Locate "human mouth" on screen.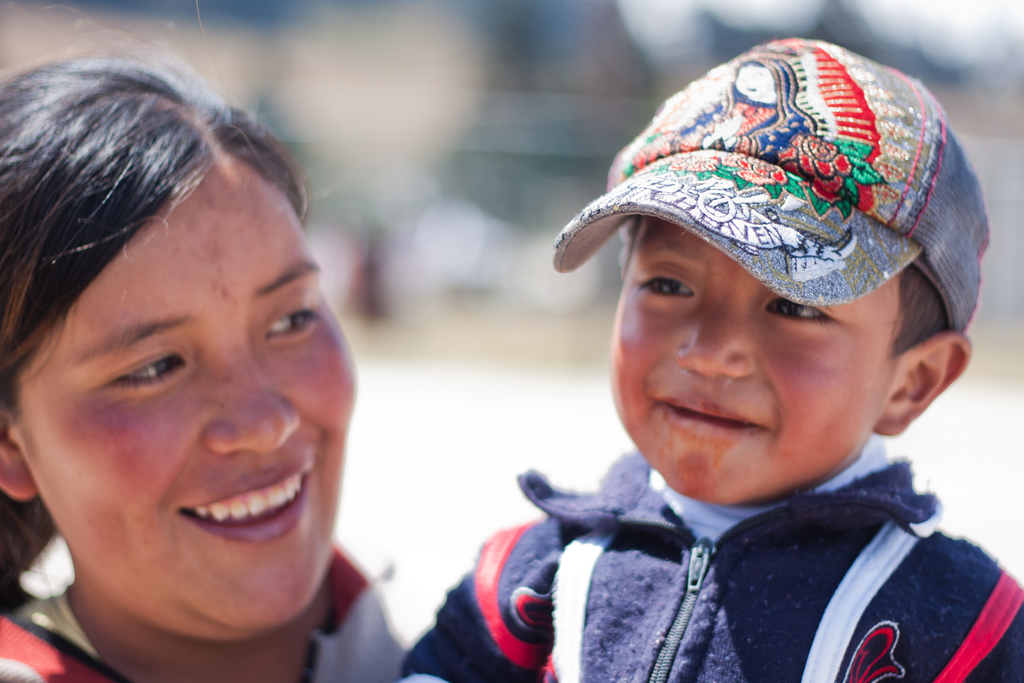
On screen at 177/461/317/543.
